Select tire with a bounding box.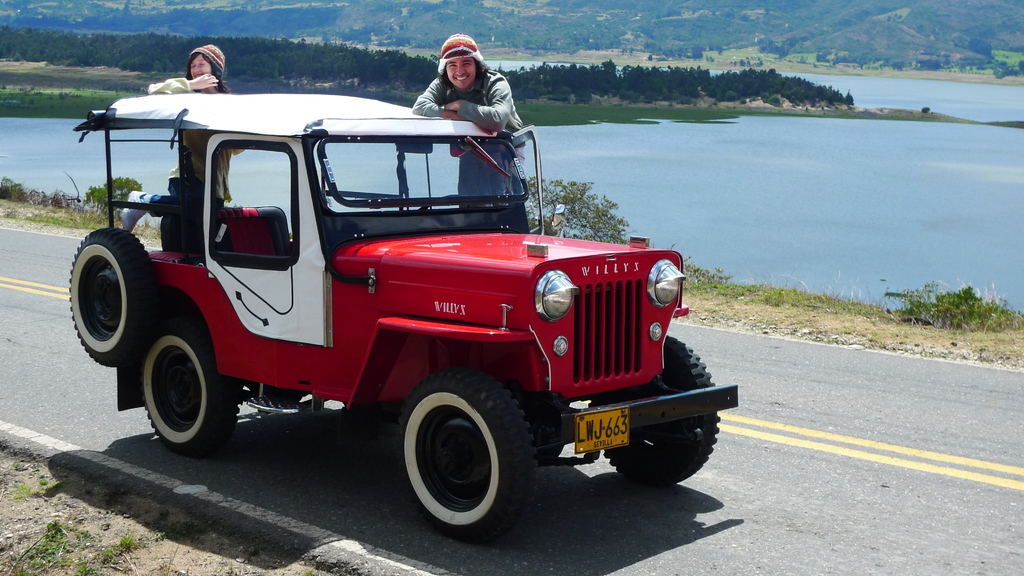
[138, 324, 243, 445].
